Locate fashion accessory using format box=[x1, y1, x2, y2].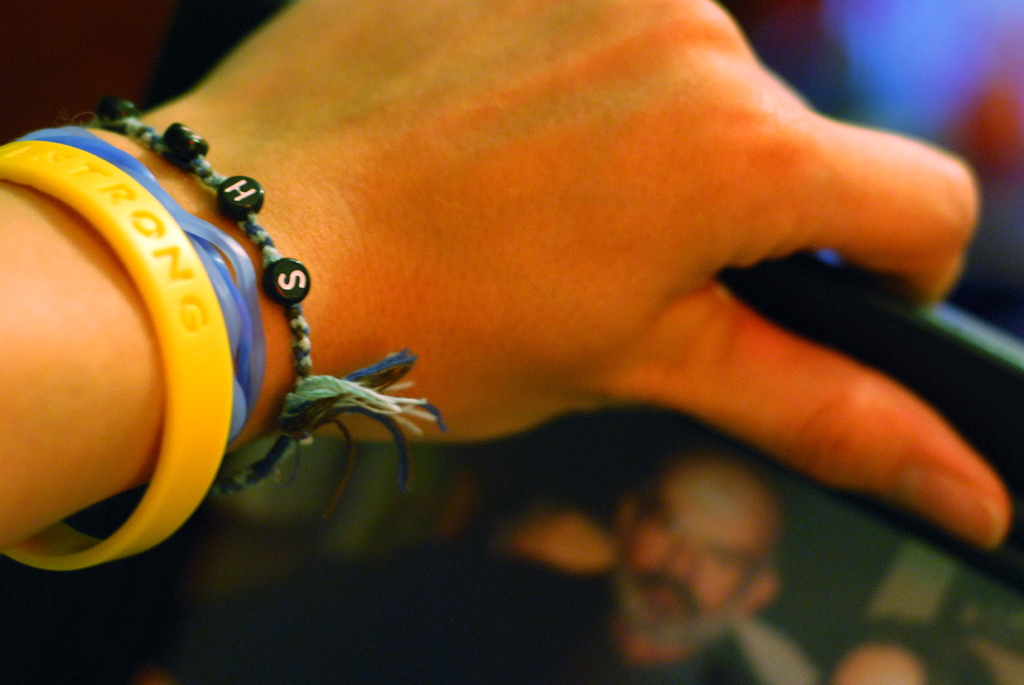
box=[0, 98, 454, 573].
